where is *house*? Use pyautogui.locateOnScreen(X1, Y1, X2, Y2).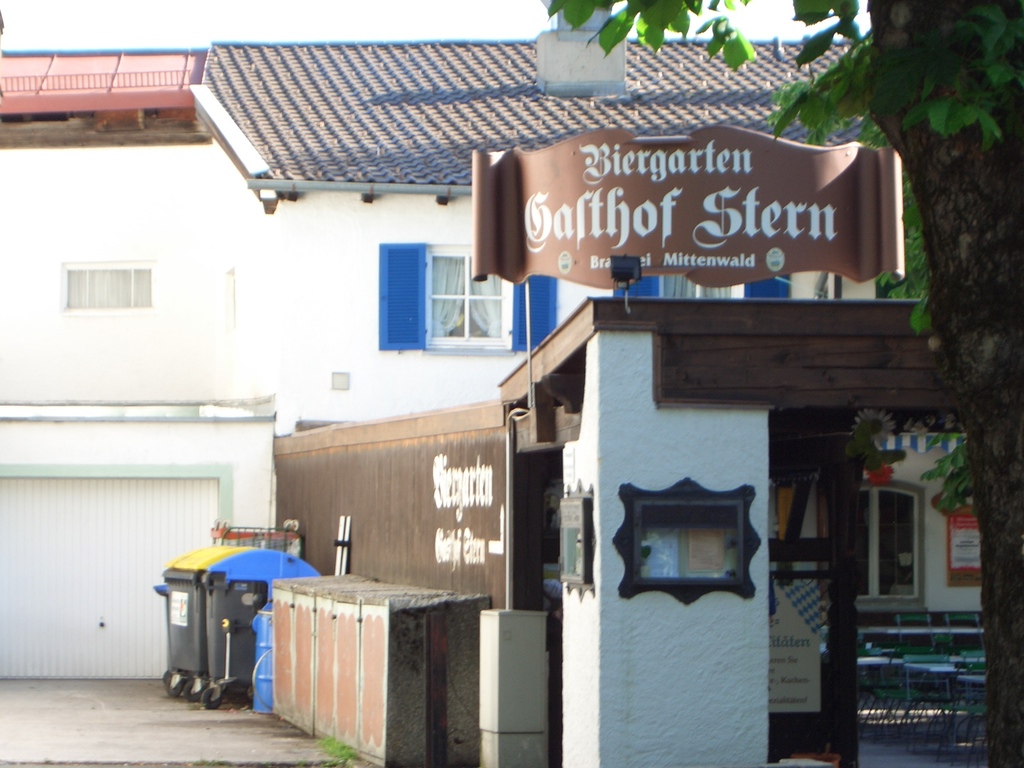
pyautogui.locateOnScreen(0, 0, 908, 767).
